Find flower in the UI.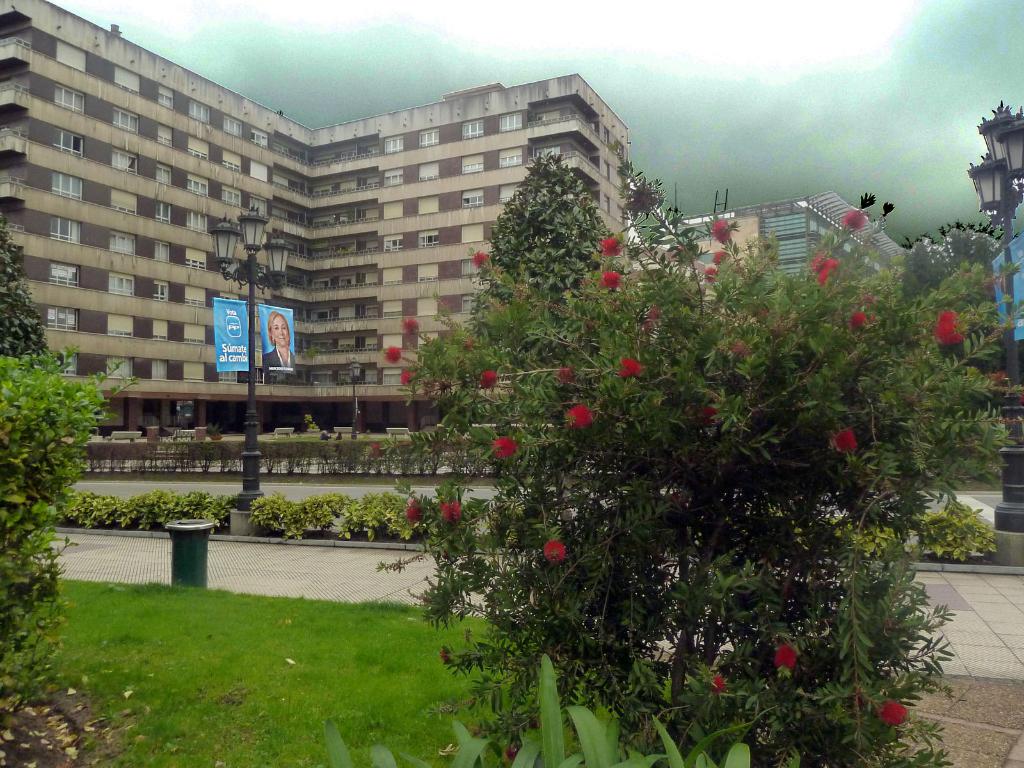
UI element at <bbox>474, 252, 493, 268</bbox>.
